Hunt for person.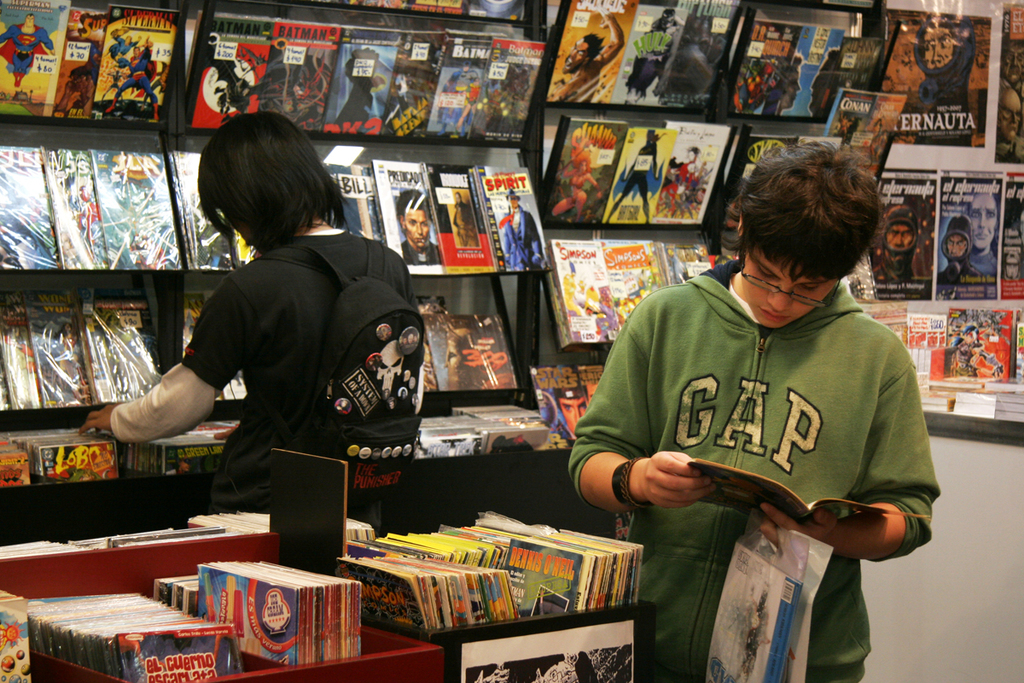
Hunted down at pyautogui.locateOnScreen(395, 190, 441, 266).
